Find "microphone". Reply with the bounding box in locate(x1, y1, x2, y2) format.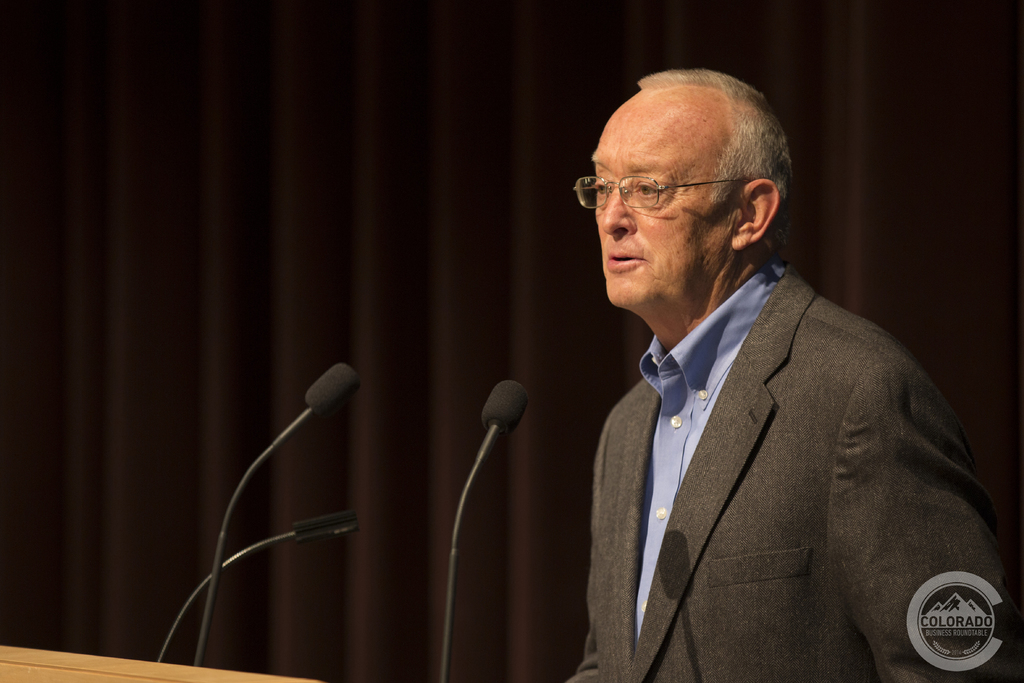
locate(290, 508, 358, 539).
